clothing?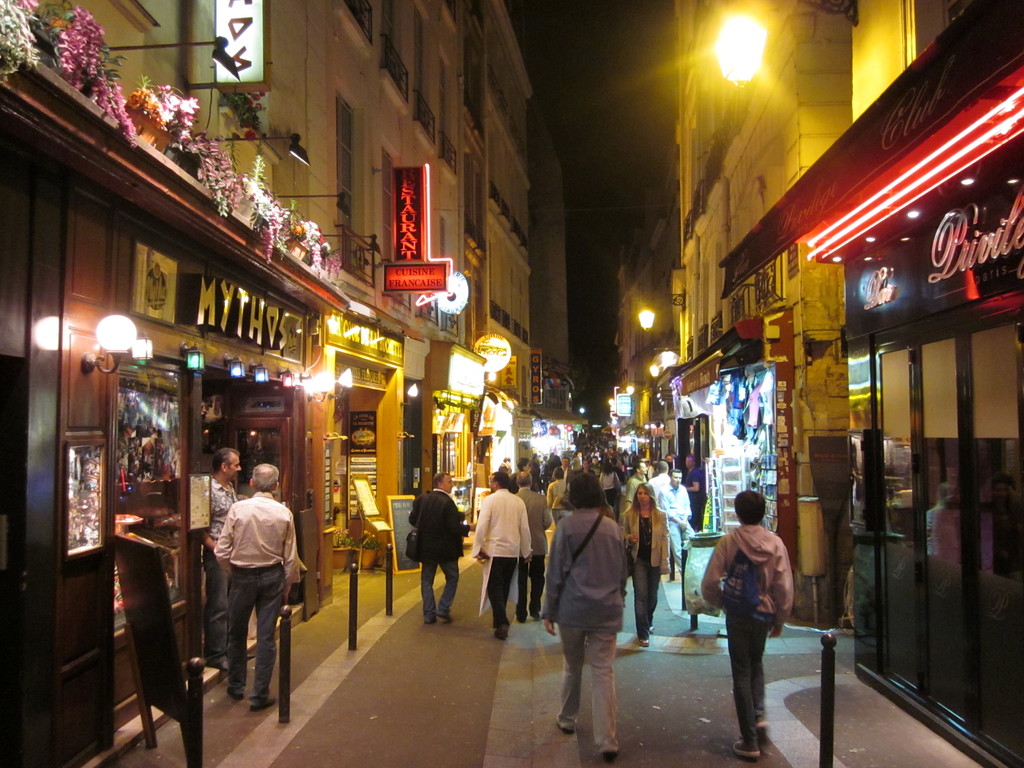
x1=703, y1=519, x2=792, y2=752
